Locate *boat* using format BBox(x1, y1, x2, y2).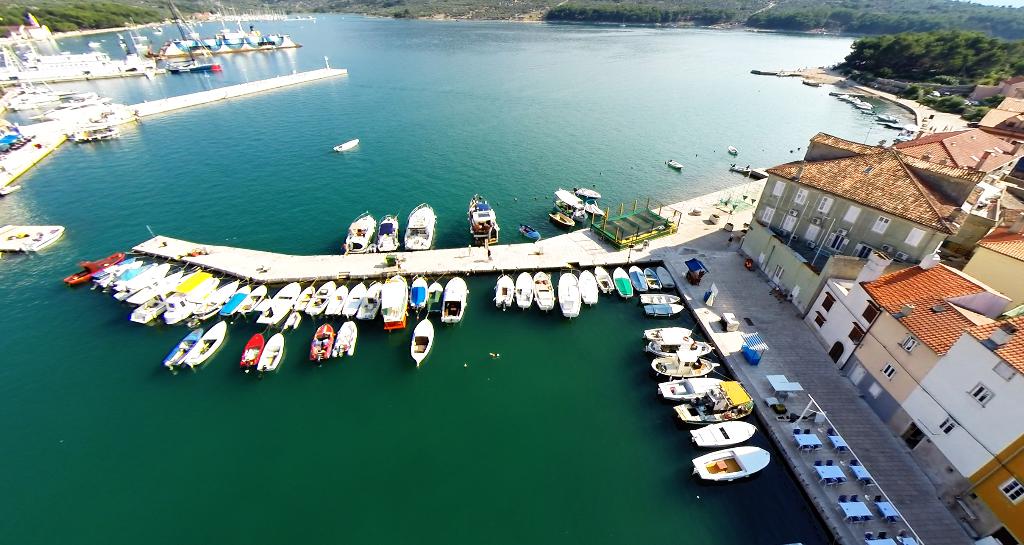
BBox(58, 249, 120, 283).
